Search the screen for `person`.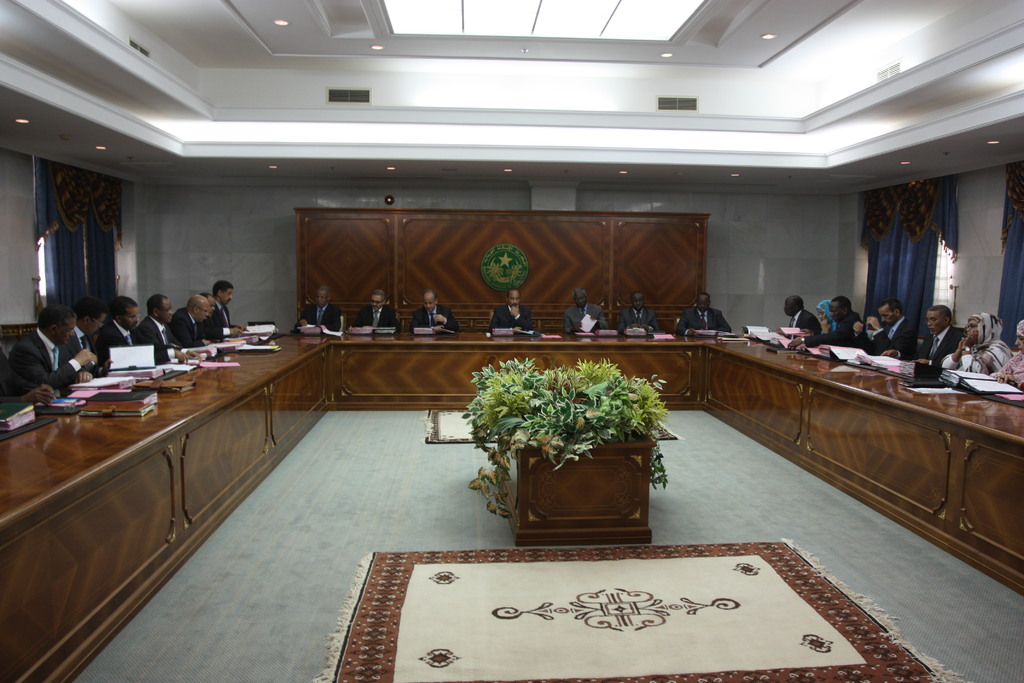
Found at [355, 286, 406, 333].
